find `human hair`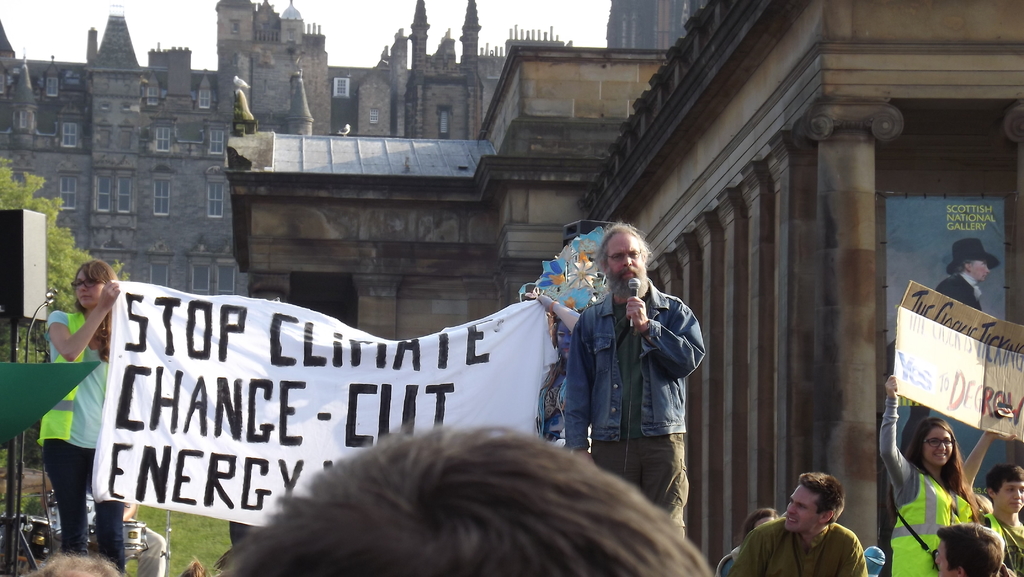
left=887, top=417, right=988, bottom=523
